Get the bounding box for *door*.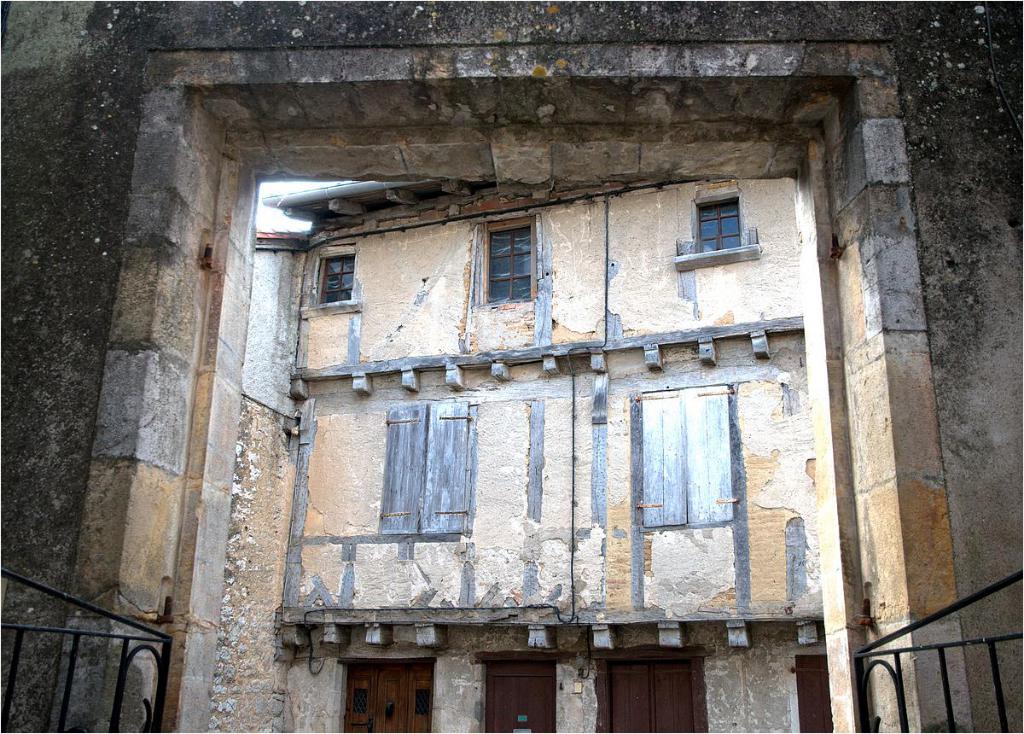
<region>598, 658, 689, 733</region>.
